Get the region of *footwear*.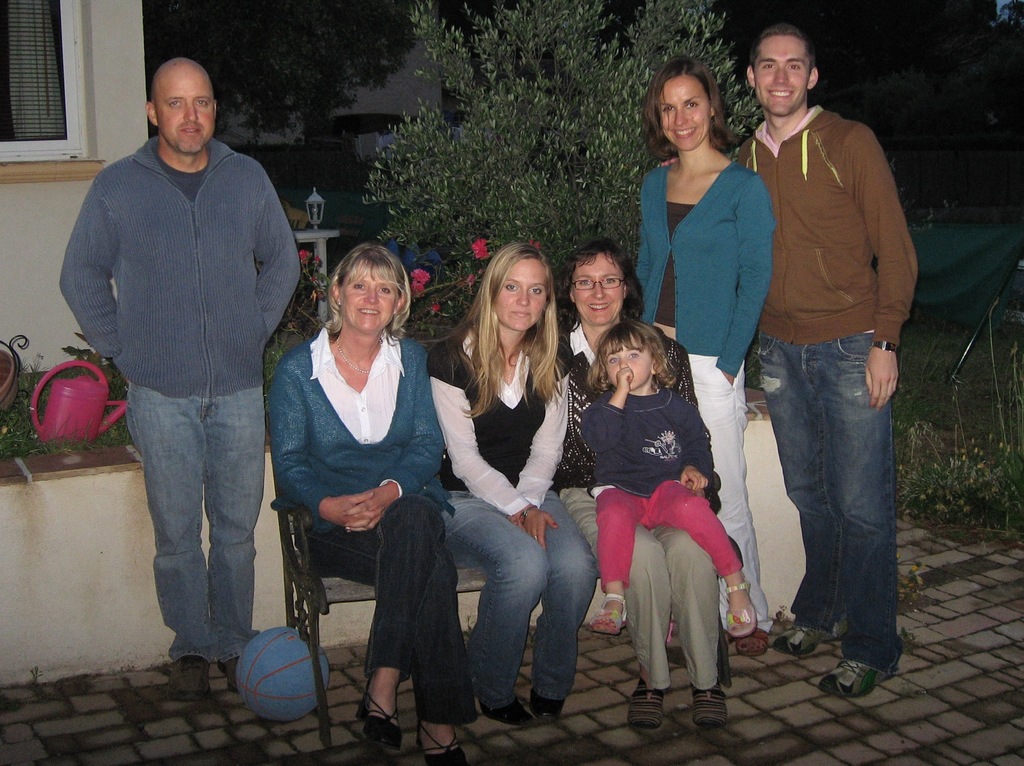
356 689 404 754.
